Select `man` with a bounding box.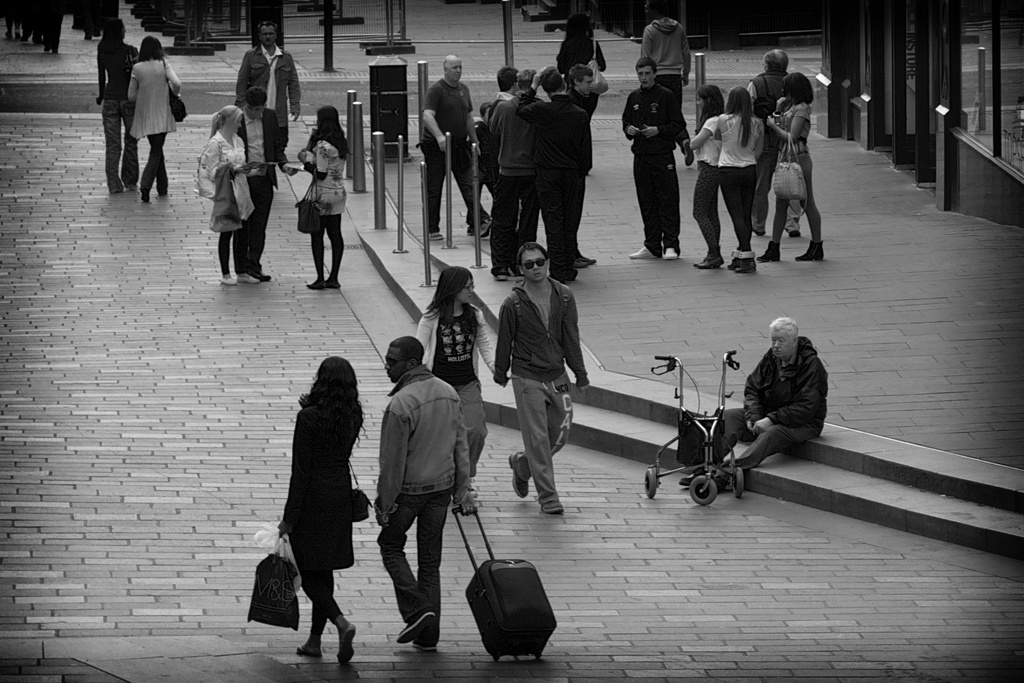
234 20 298 151.
